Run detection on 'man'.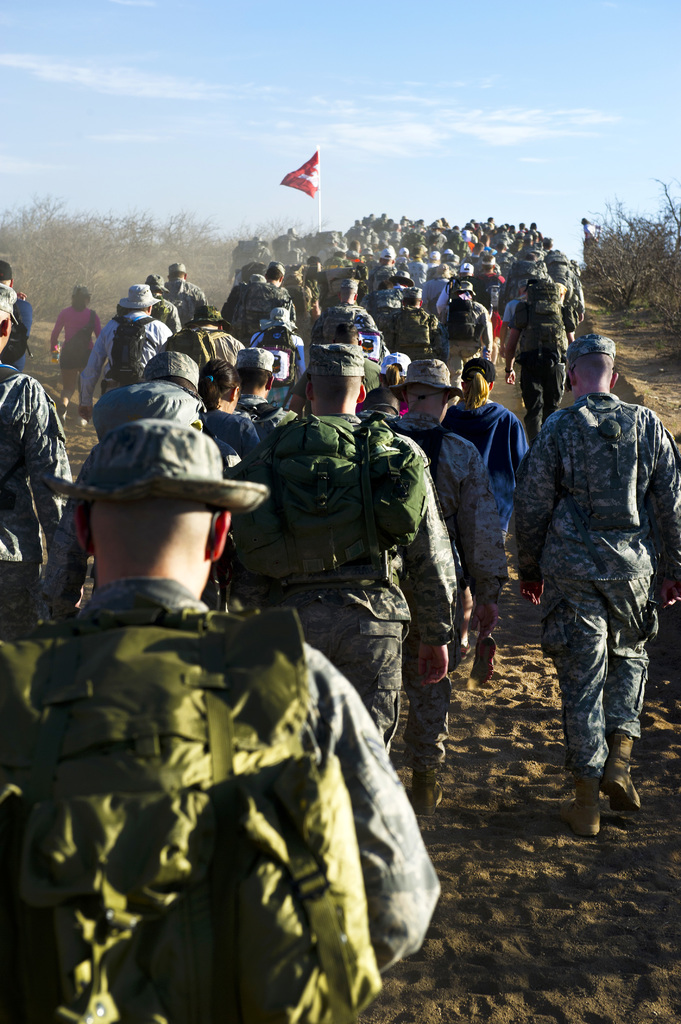
Result: 171/301/252/366.
